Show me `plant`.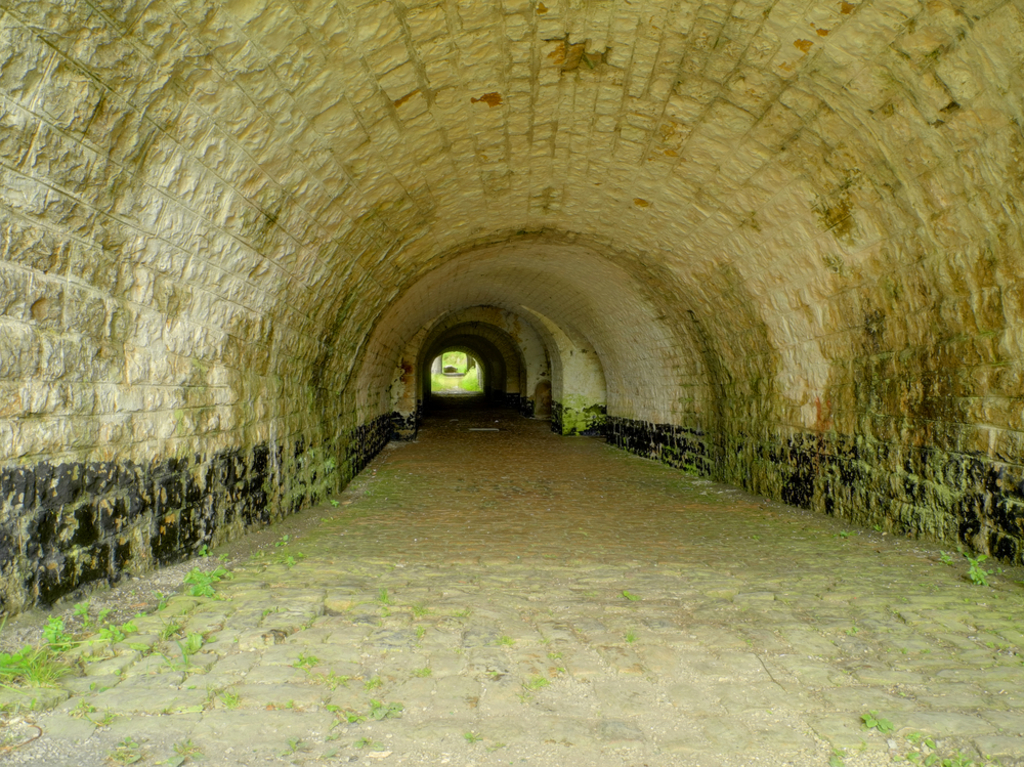
`plant` is here: 75,695,95,717.
